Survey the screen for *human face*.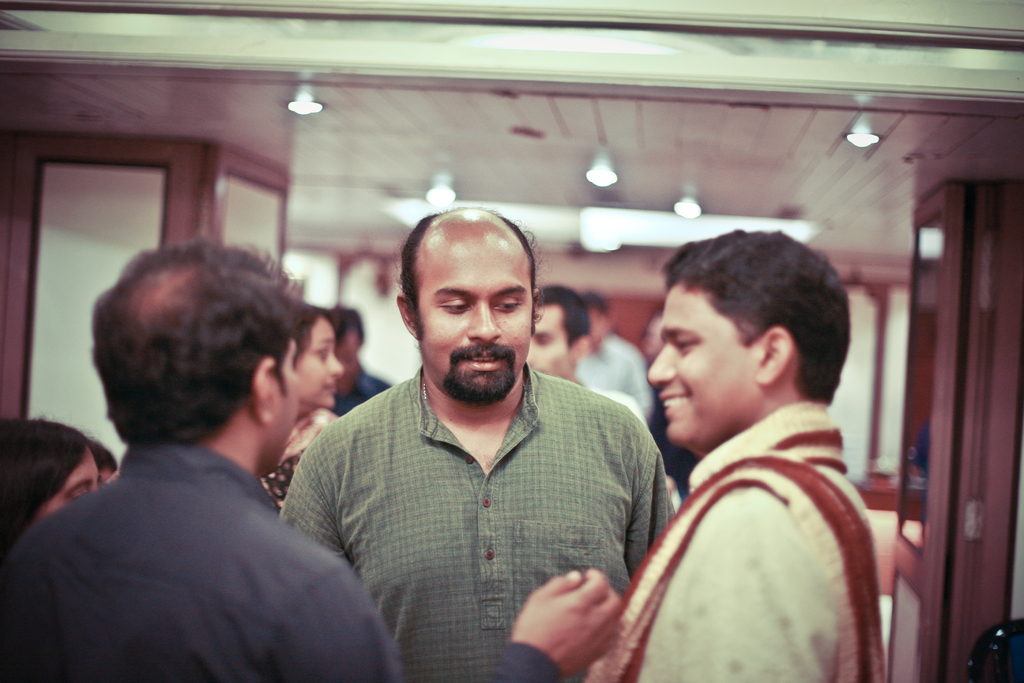
Survey found: {"x1": 647, "y1": 279, "x2": 762, "y2": 447}.
